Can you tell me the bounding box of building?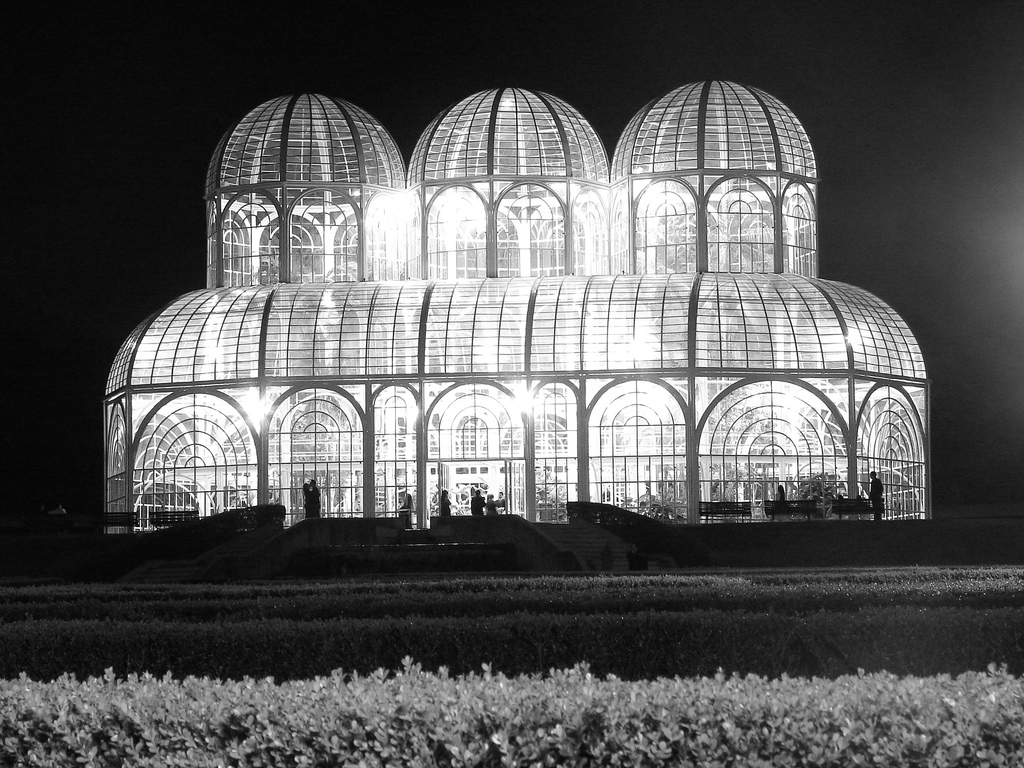
[left=103, top=86, right=929, bottom=529].
